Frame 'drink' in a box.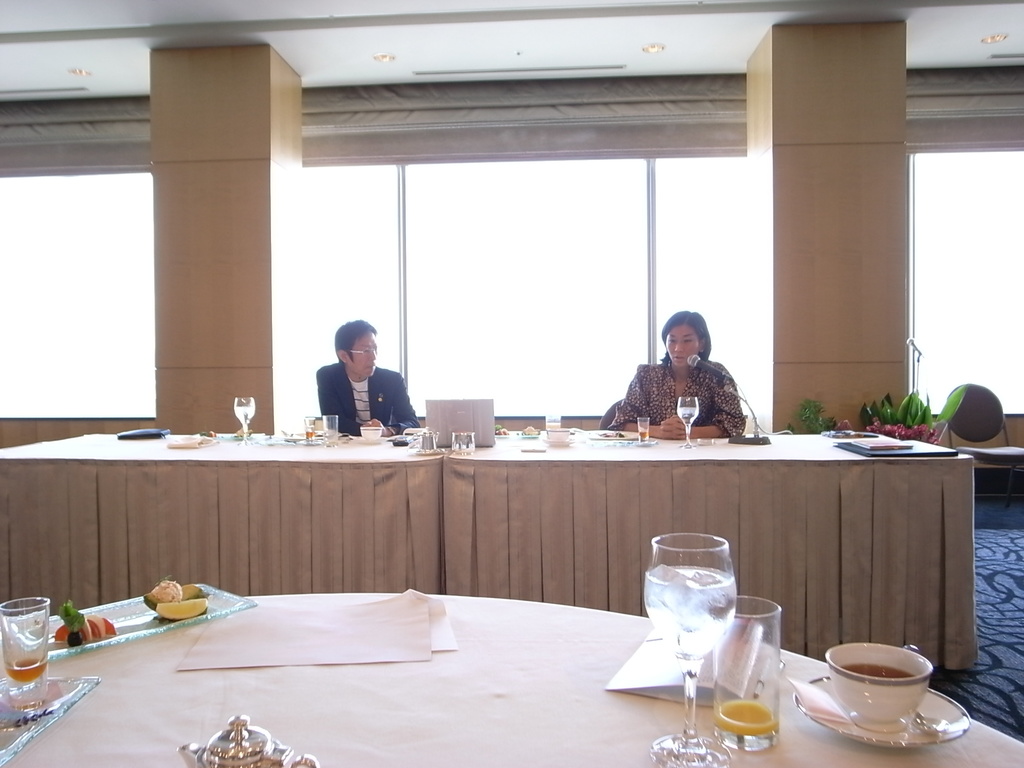
bbox=[4, 653, 50, 683].
